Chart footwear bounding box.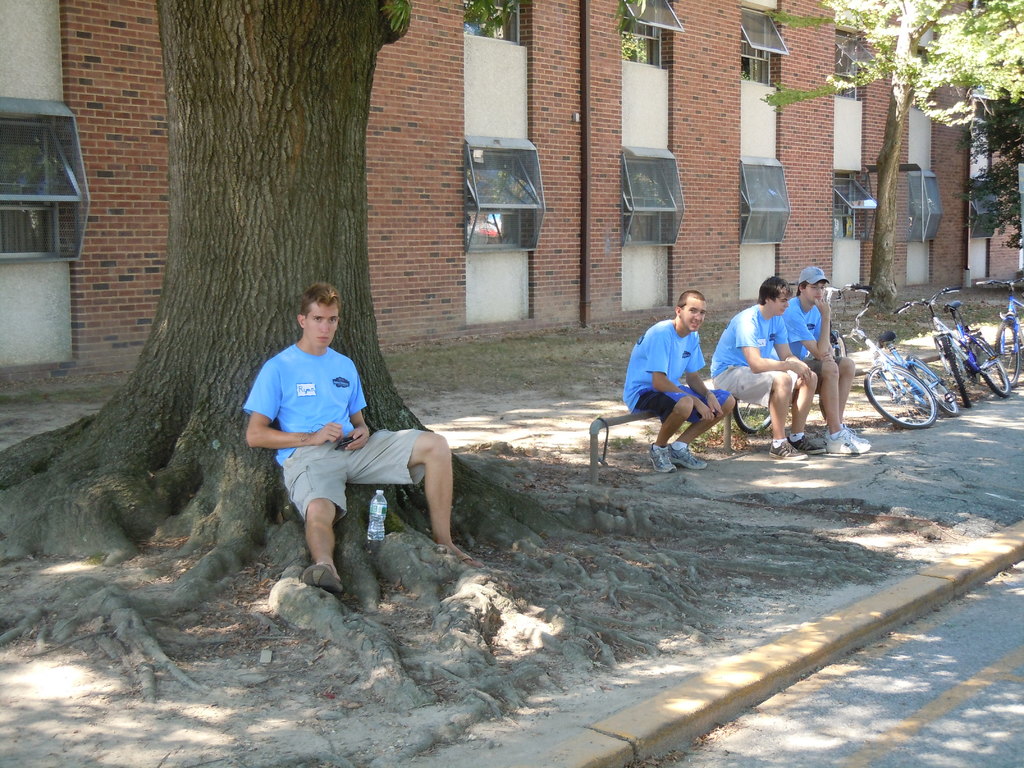
Charted: x1=823 y1=420 x2=872 y2=456.
